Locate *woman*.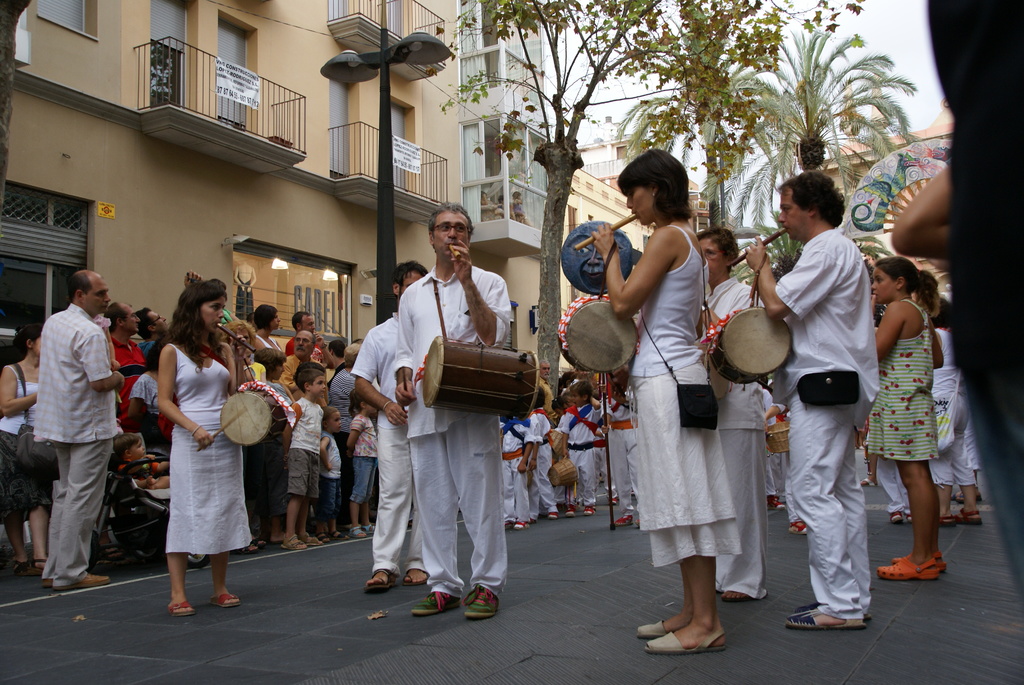
Bounding box: 0, 320, 44, 578.
